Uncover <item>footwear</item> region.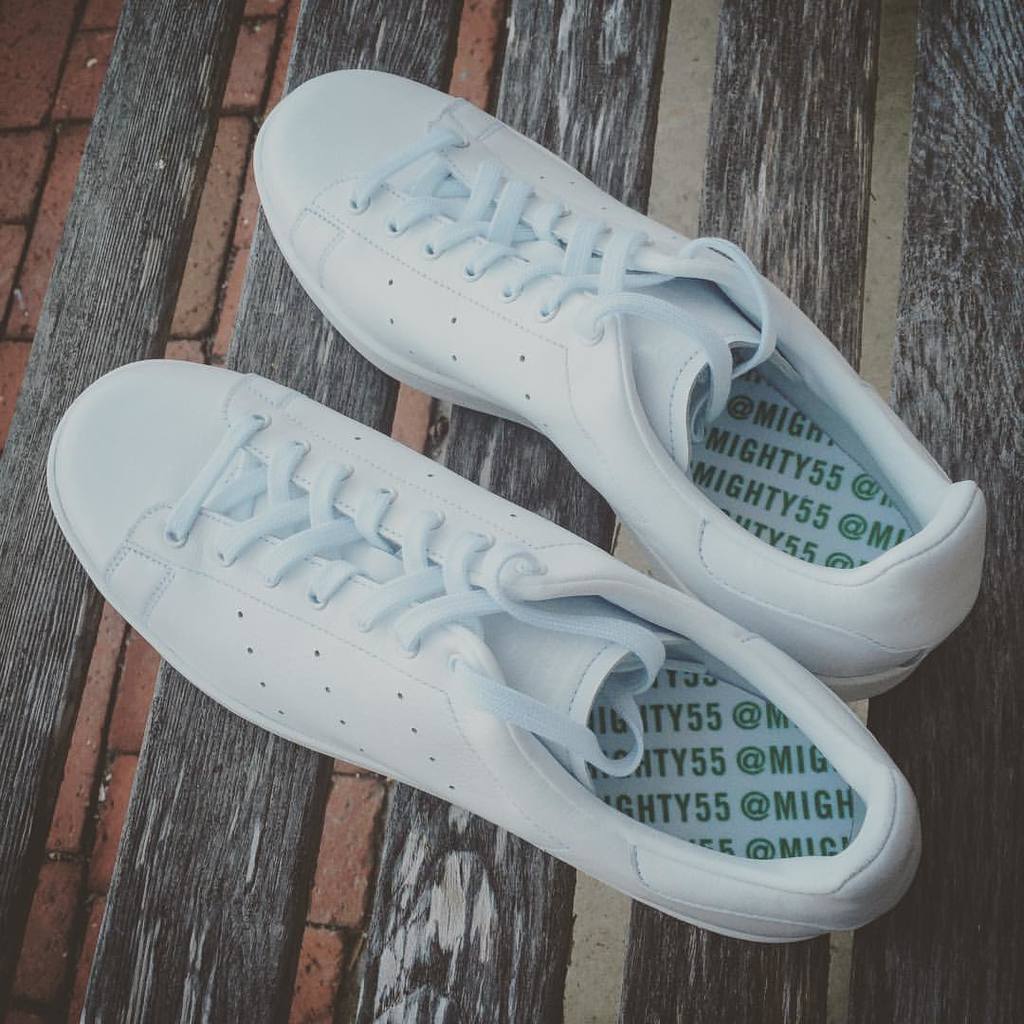
Uncovered: (x1=47, y1=356, x2=919, y2=946).
